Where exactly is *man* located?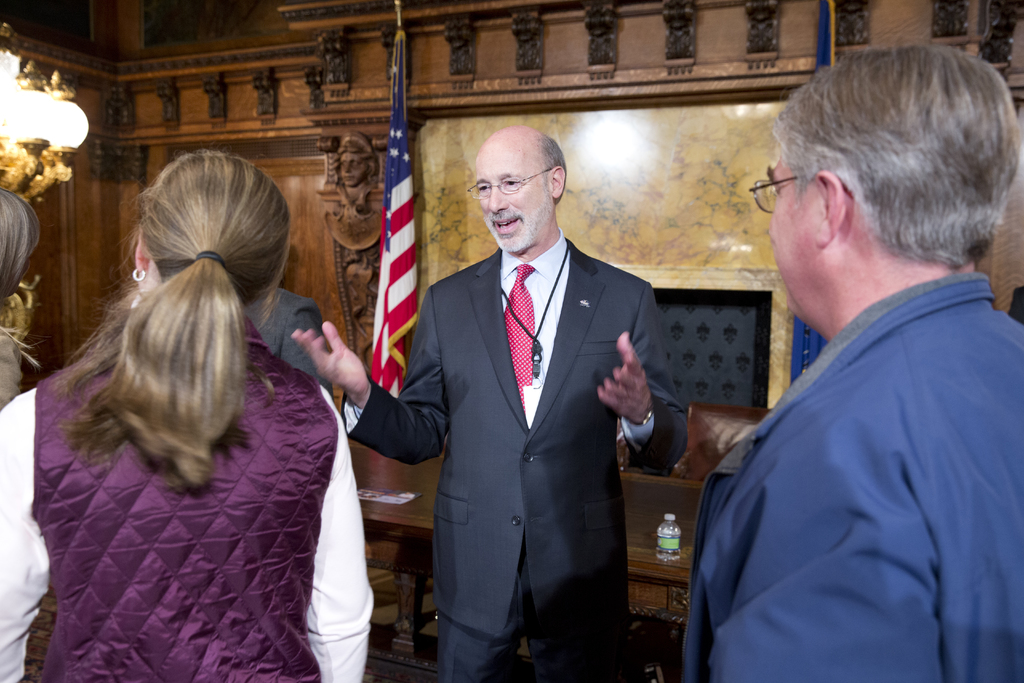
Its bounding box is [x1=689, y1=41, x2=1023, y2=677].
